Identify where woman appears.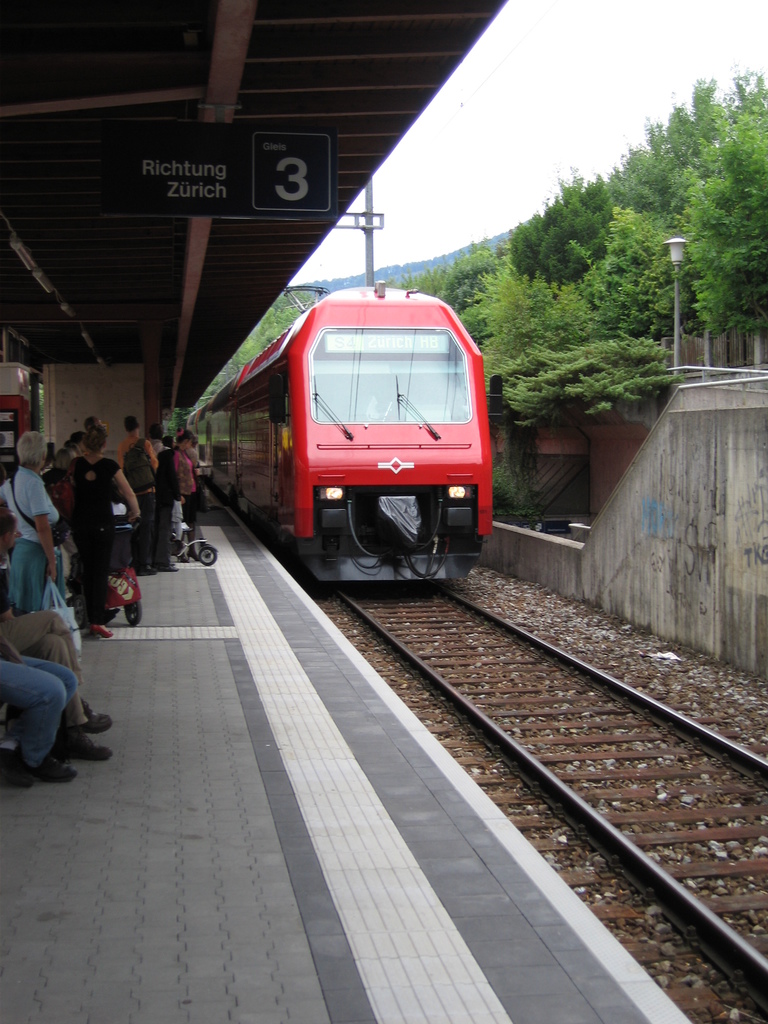
Appears at 68 423 138 638.
